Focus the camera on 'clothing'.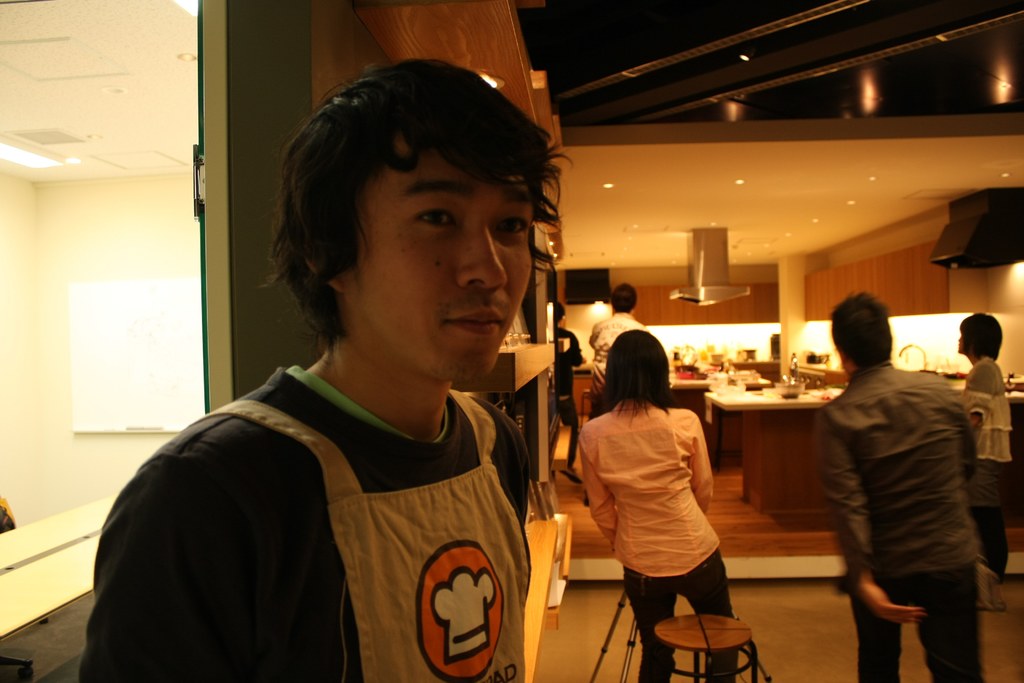
Focus region: 554, 325, 582, 468.
